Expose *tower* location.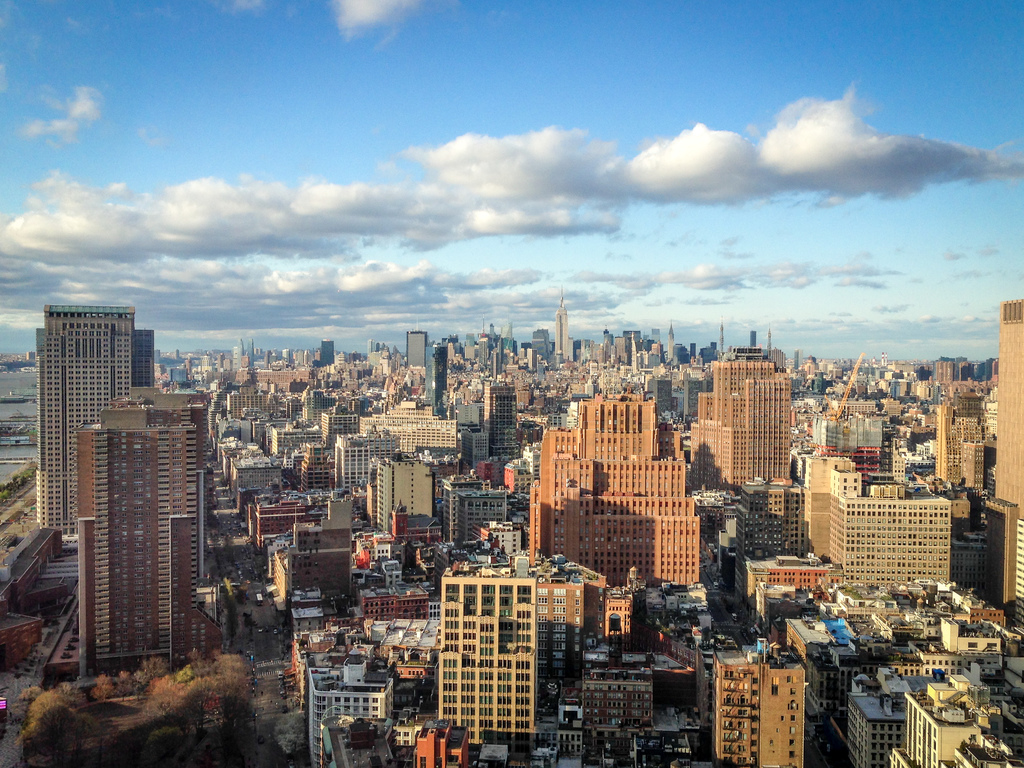
Exposed at region(631, 330, 643, 363).
